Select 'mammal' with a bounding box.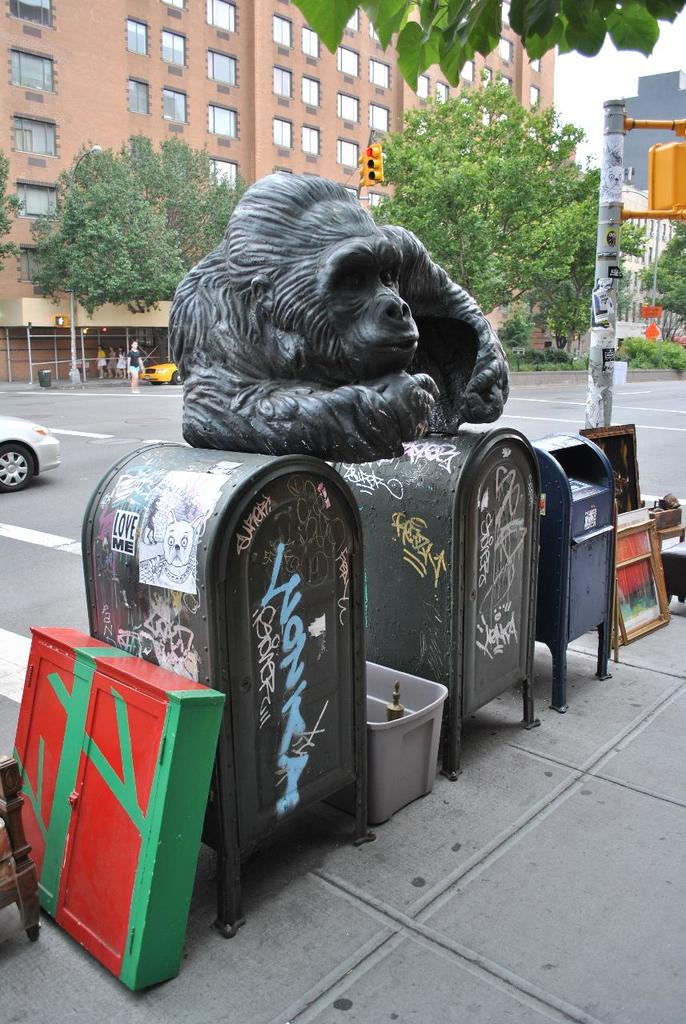
108,343,114,382.
